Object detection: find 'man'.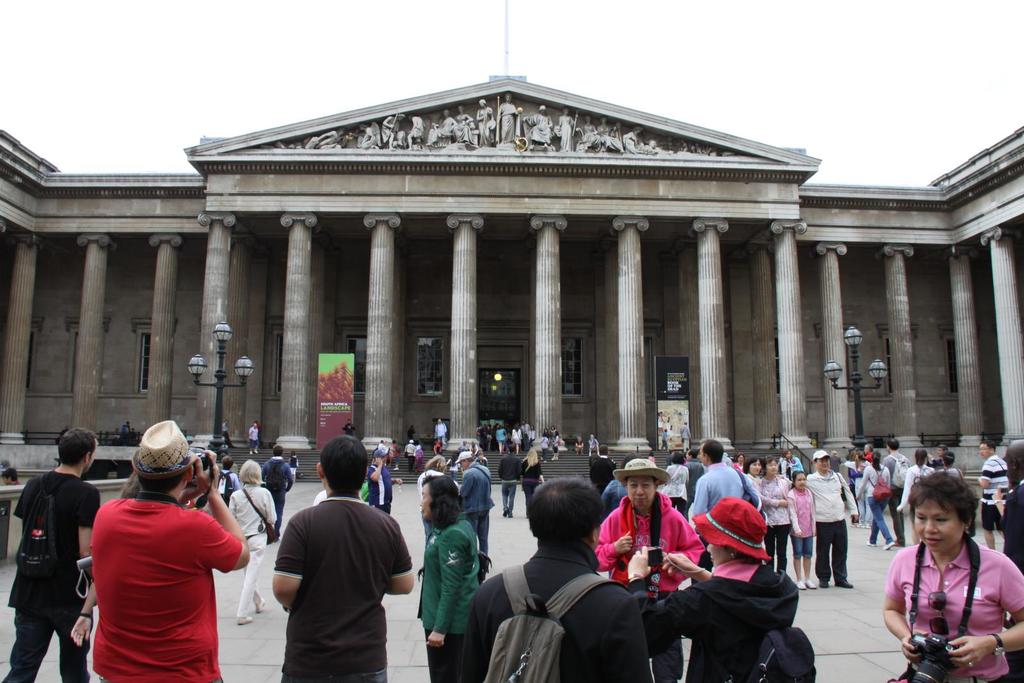
select_region(269, 433, 413, 682).
